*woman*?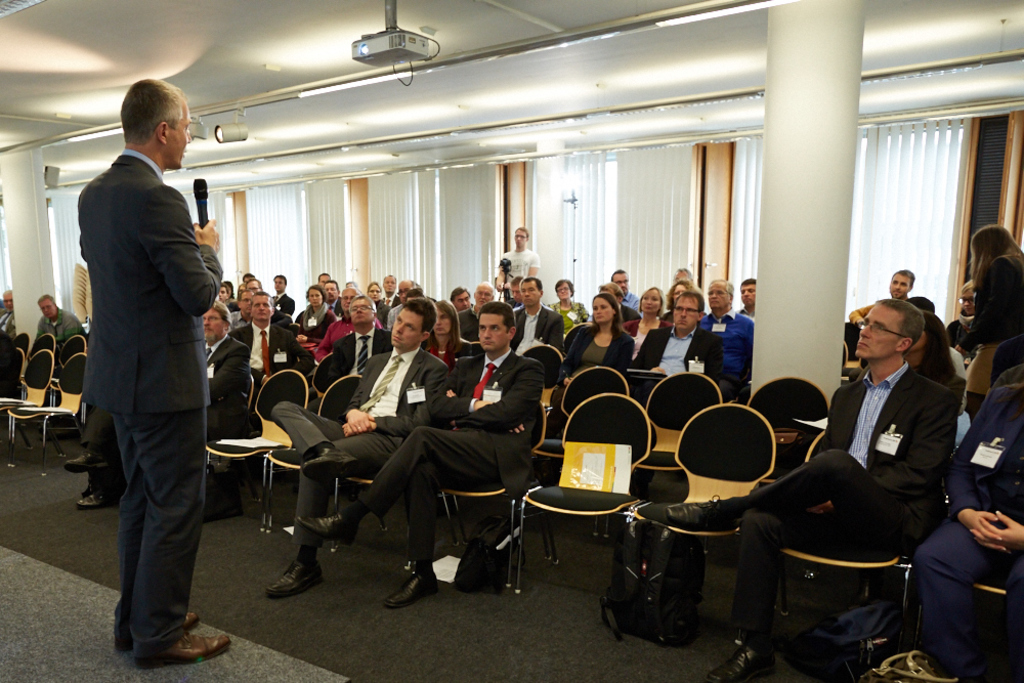
620, 285, 665, 346
